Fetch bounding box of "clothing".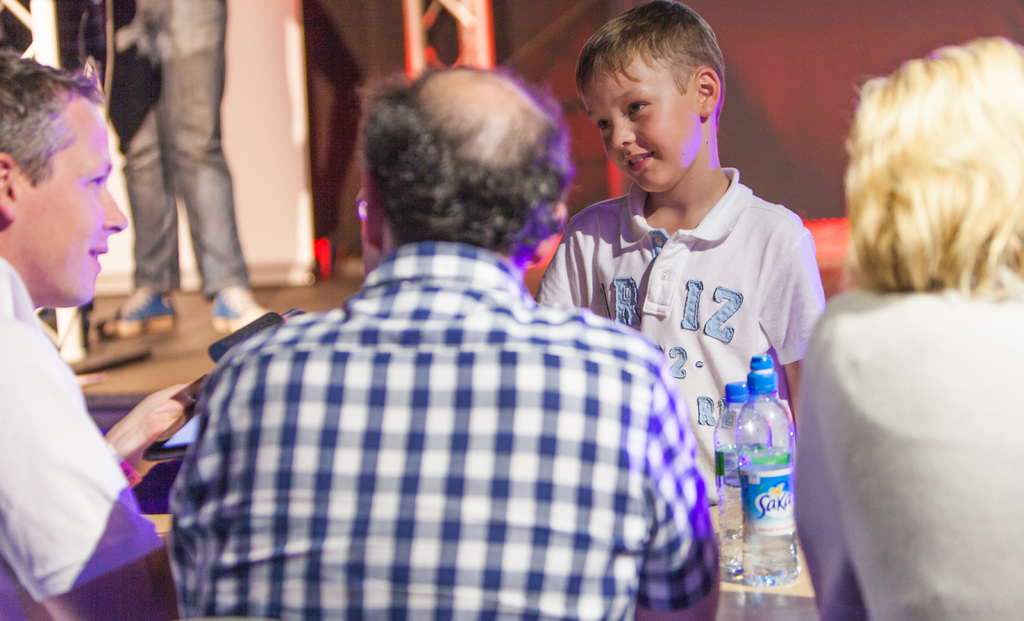
Bbox: bbox=[531, 161, 820, 500].
